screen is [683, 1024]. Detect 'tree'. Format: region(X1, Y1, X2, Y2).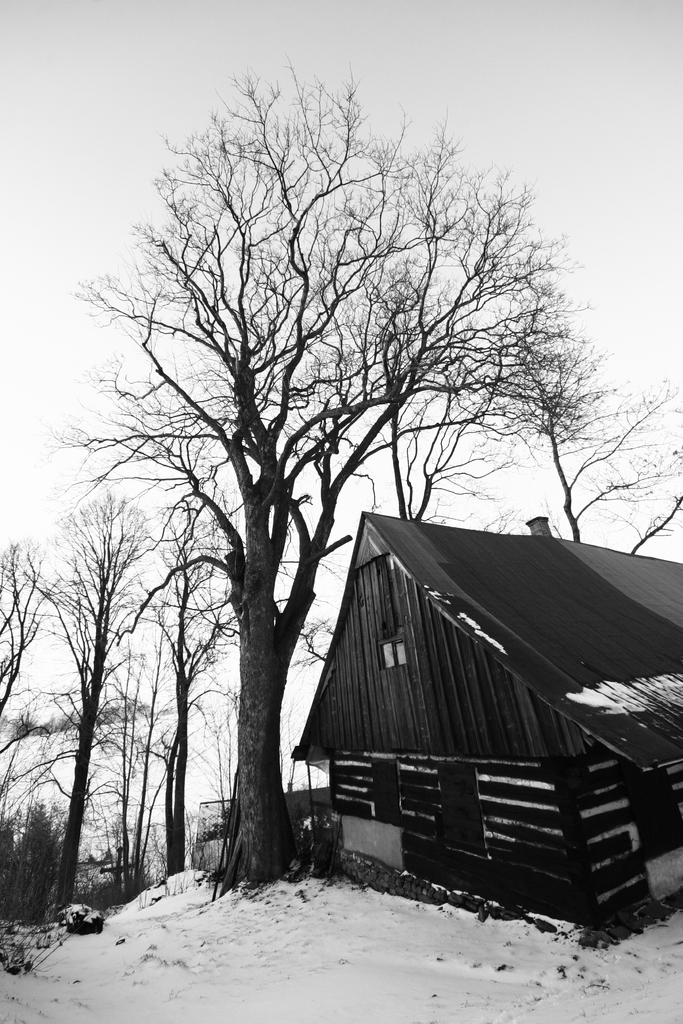
region(51, 55, 623, 903).
